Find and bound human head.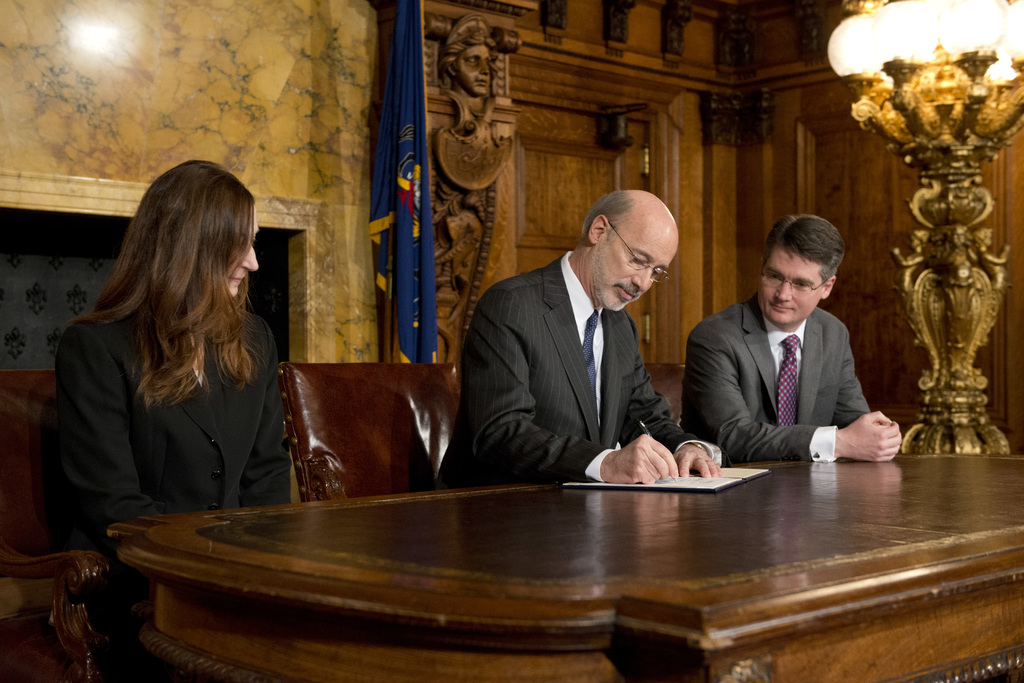
Bound: {"x1": 952, "y1": 225, "x2": 964, "y2": 247}.
